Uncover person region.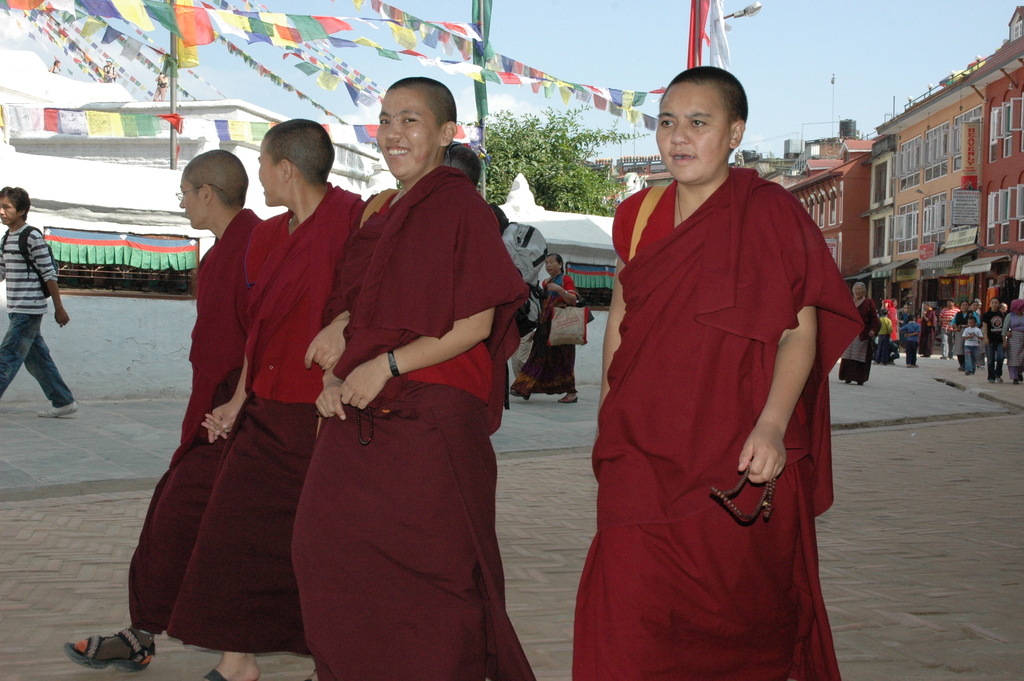
Uncovered: crop(835, 283, 865, 385).
